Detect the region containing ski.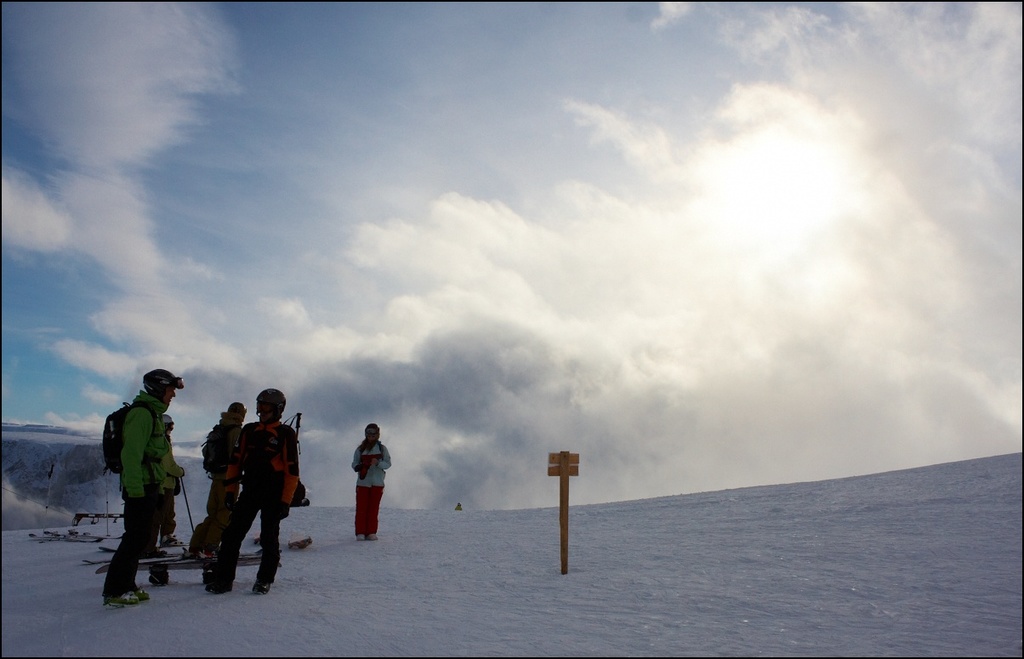
crop(73, 548, 122, 568).
